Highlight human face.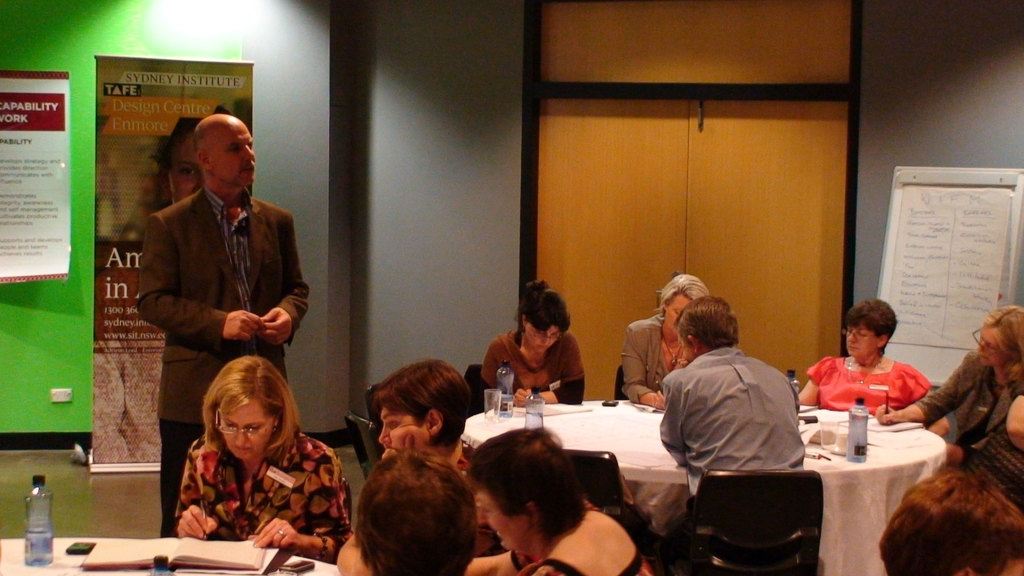
Highlighted region: locate(976, 330, 1006, 367).
